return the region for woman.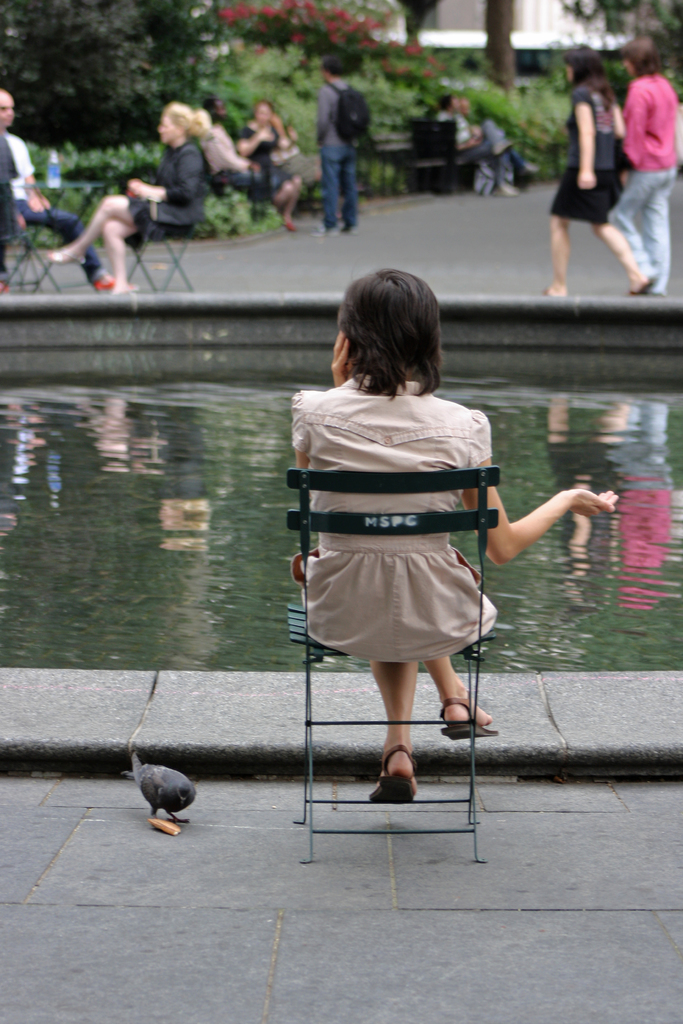
40/99/223/300.
